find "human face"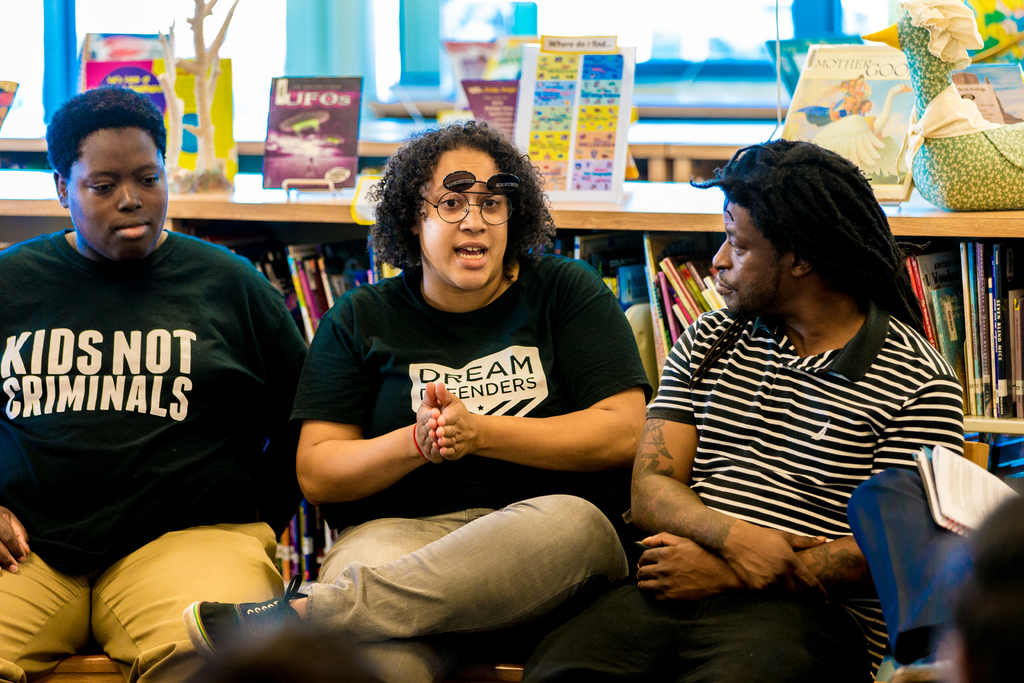
(x1=68, y1=126, x2=169, y2=261)
